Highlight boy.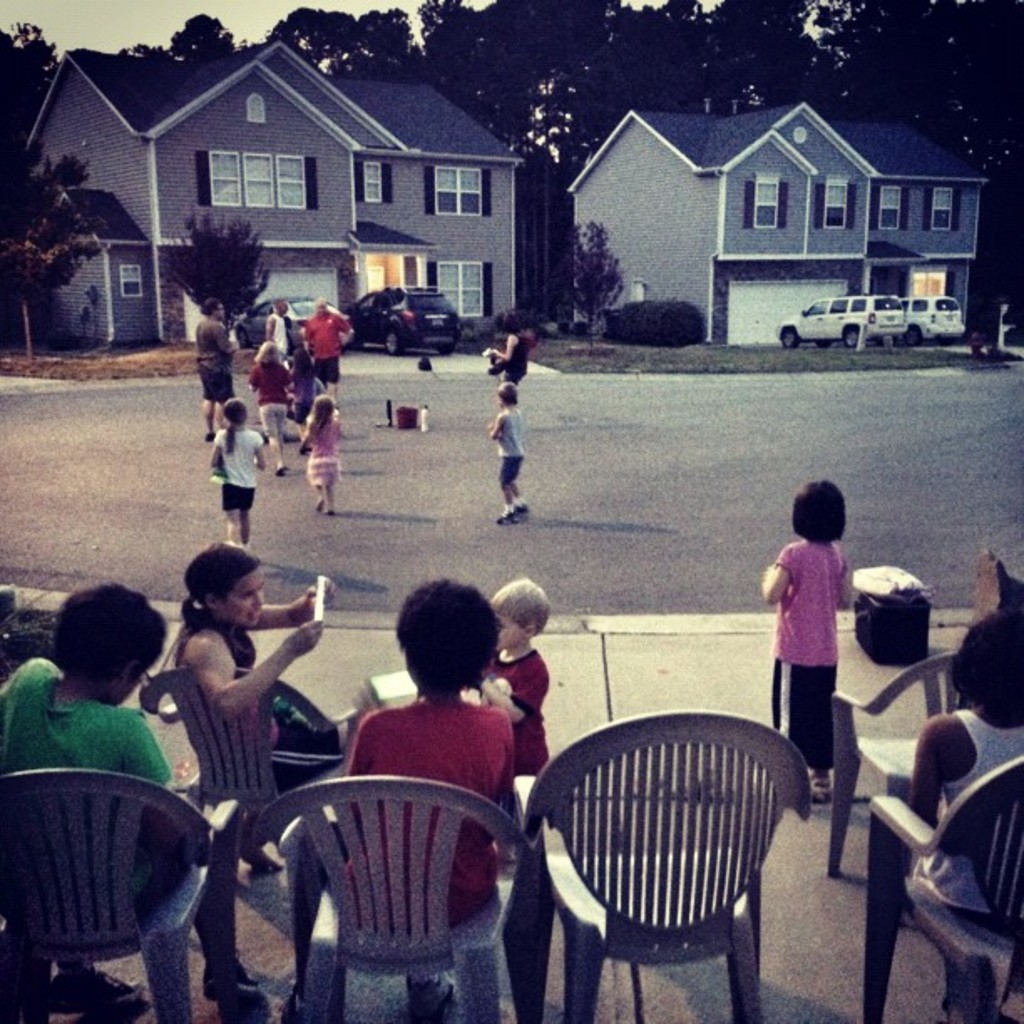
Highlighted region: detection(484, 381, 532, 529).
